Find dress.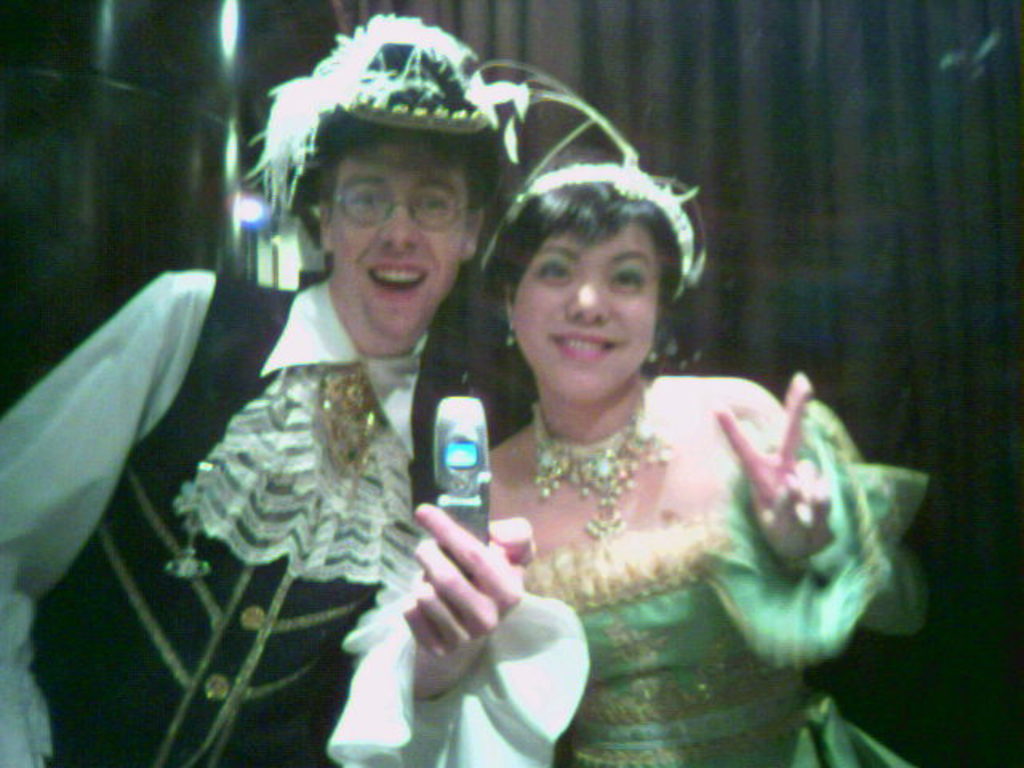
region(528, 394, 933, 766).
